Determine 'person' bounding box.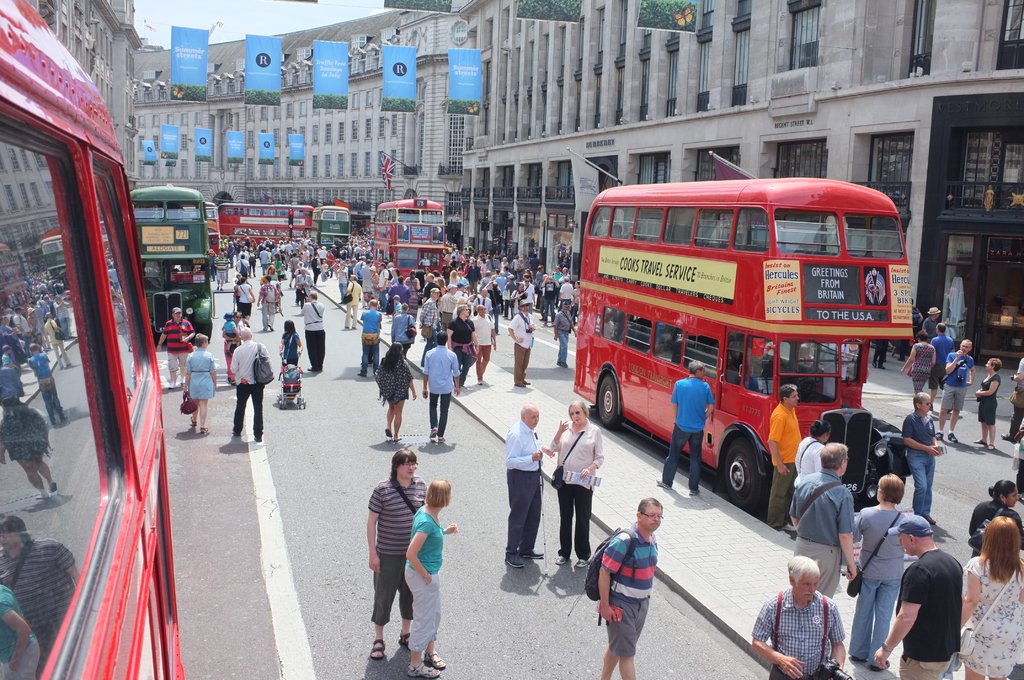
Determined: detection(157, 305, 199, 386).
